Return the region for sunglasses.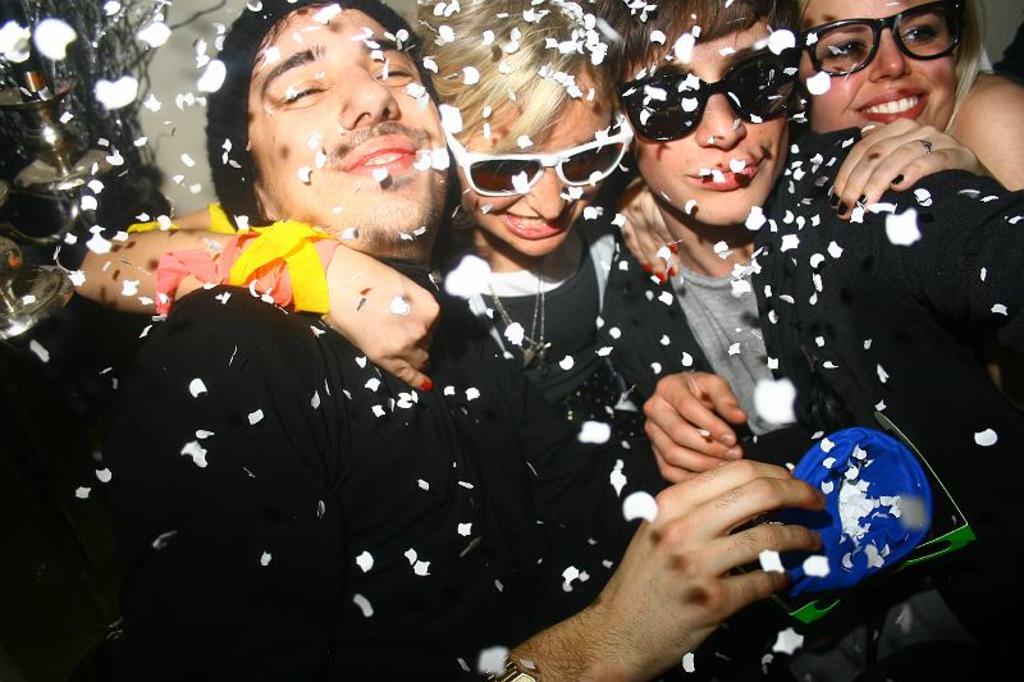
{"left": 611, "top": 49, "right": 799, "bottom": 145}.
